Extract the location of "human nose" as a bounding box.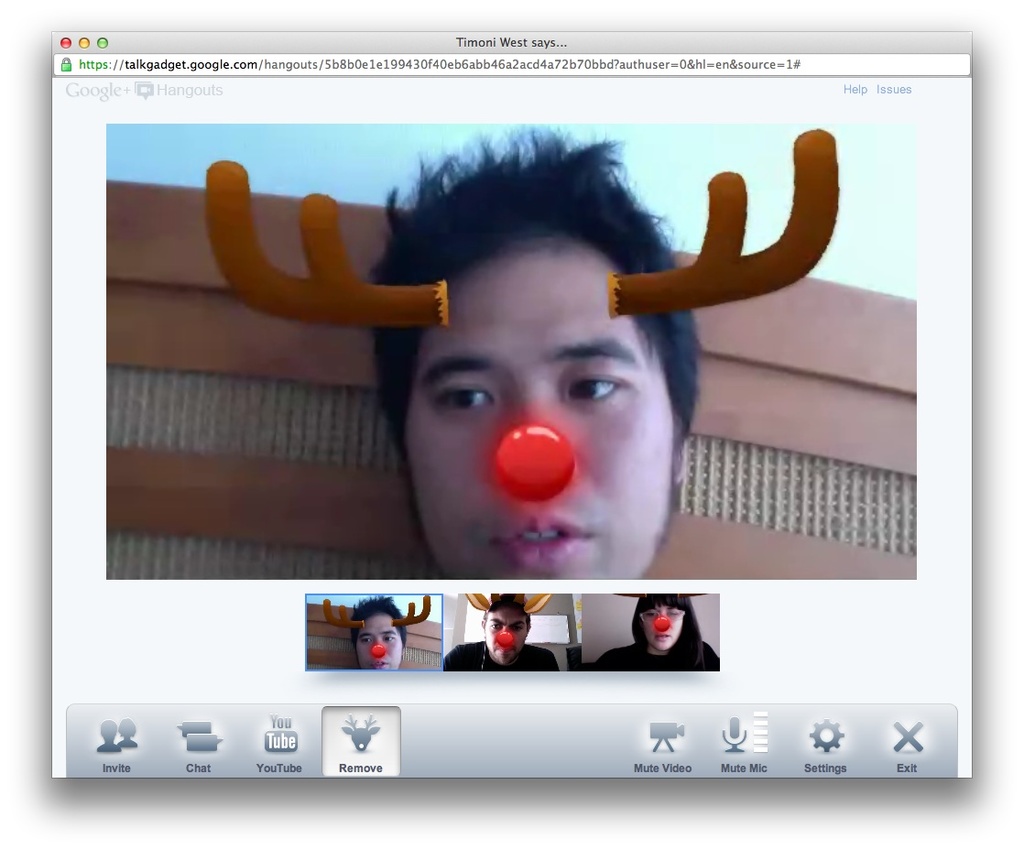
(501,627,513,639).
